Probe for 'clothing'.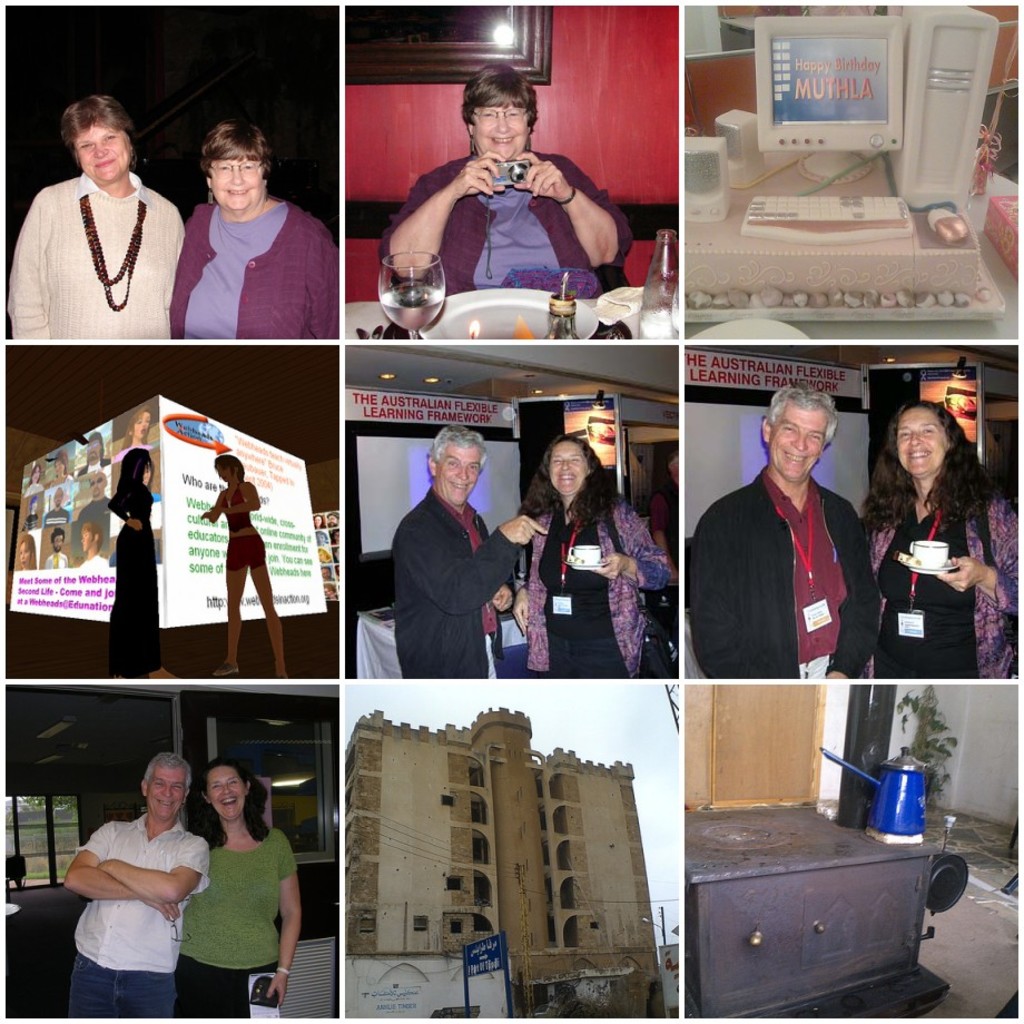
Probe result: bbox=(225, 528, 266, 569).
